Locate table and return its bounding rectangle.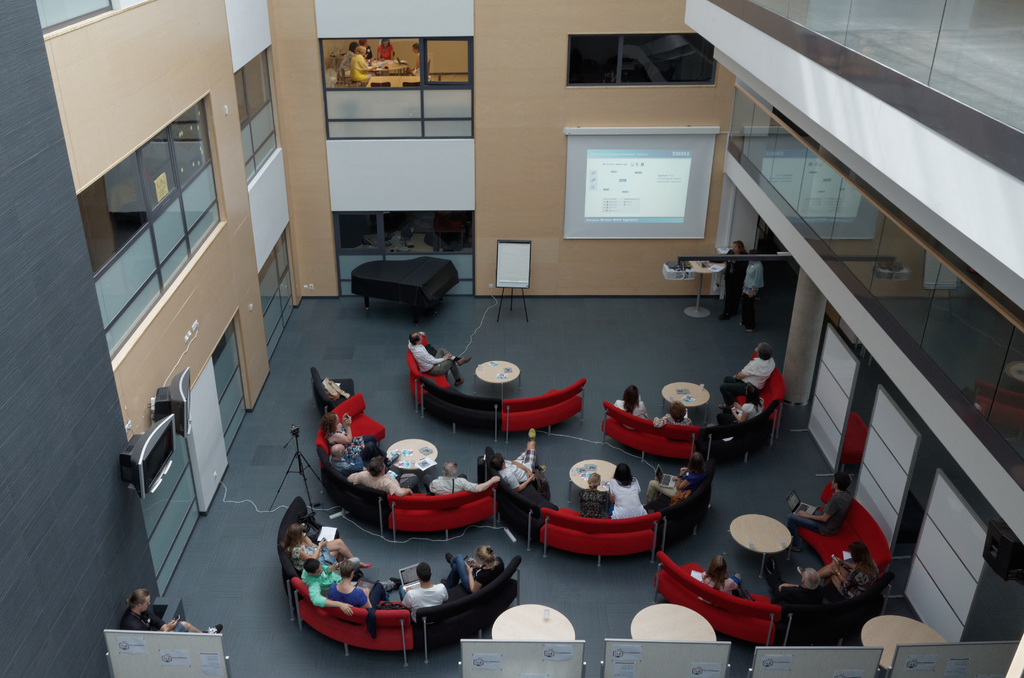
398 437 439 470.
